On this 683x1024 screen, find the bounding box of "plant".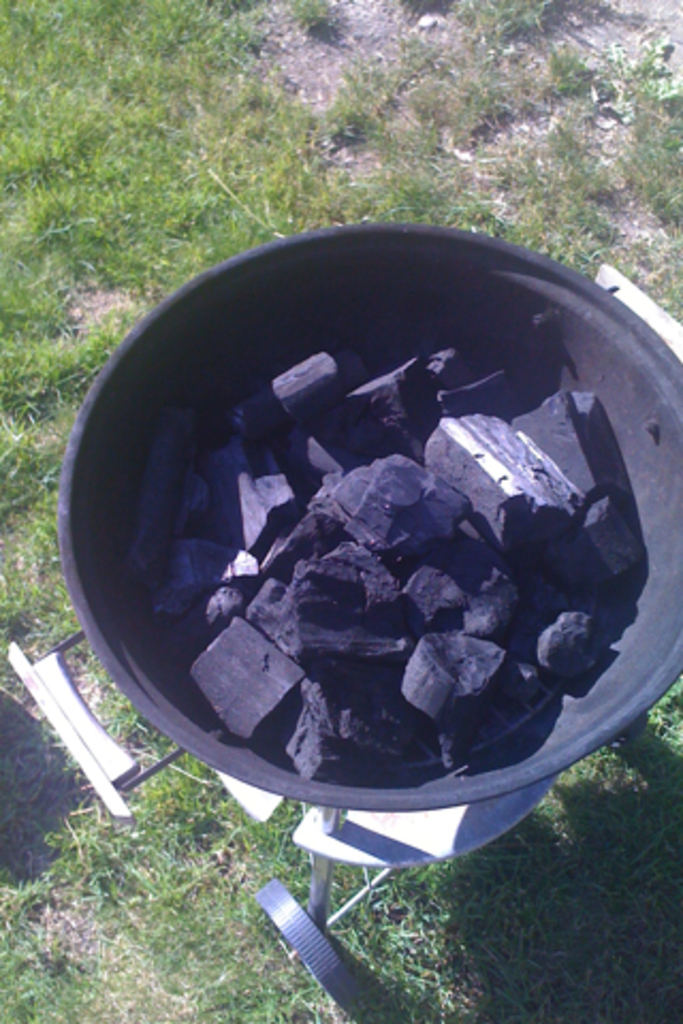
Bounding box: <bbox>593, 15, 681, 109</bbox>.
